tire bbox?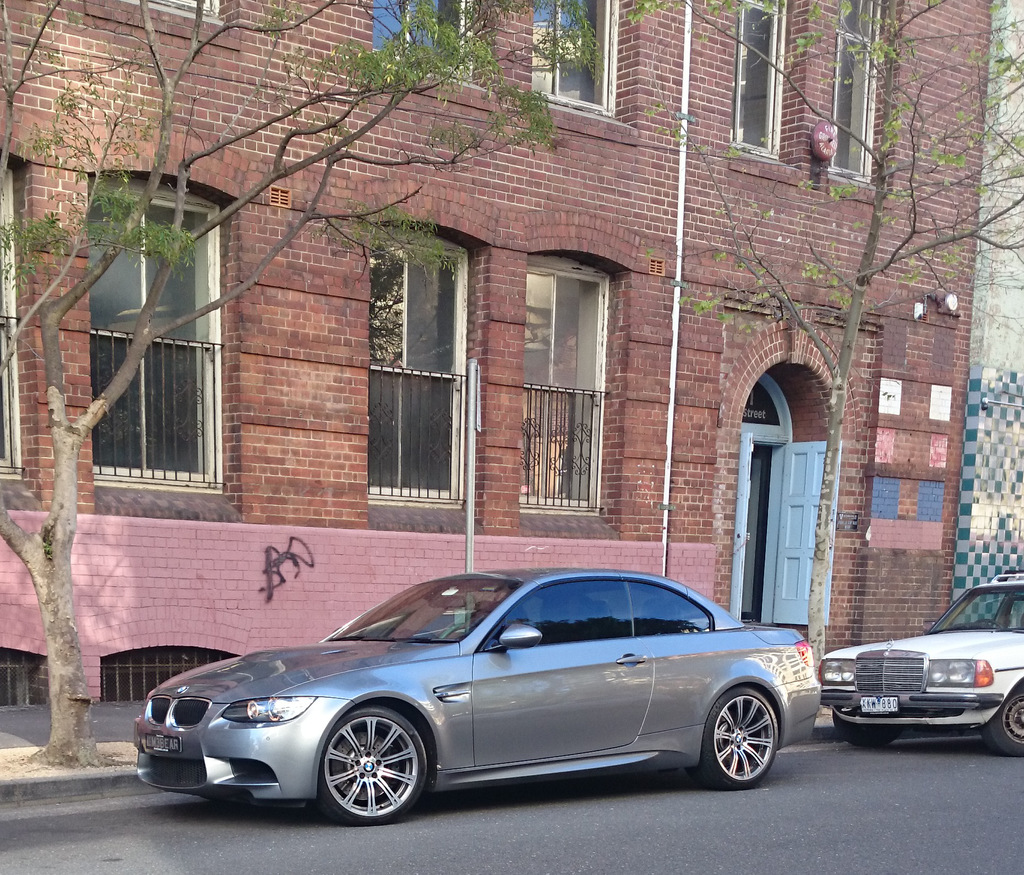
select_region(985, 684, 1023, 756)
